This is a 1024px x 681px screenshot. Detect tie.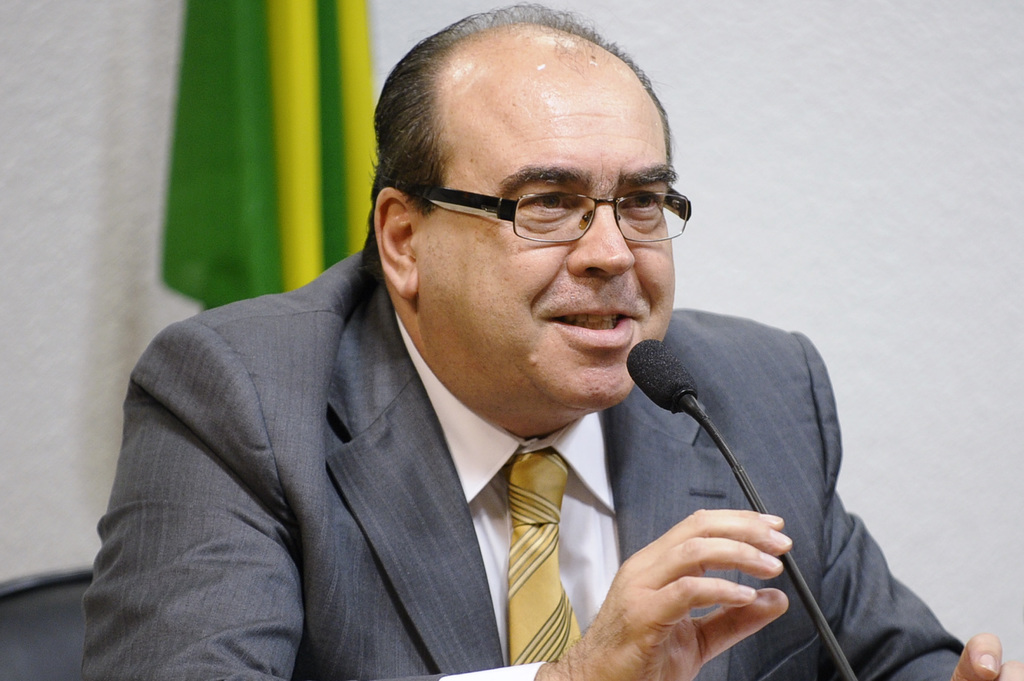
x1=505 y1=451 x2=581 y2=663.
